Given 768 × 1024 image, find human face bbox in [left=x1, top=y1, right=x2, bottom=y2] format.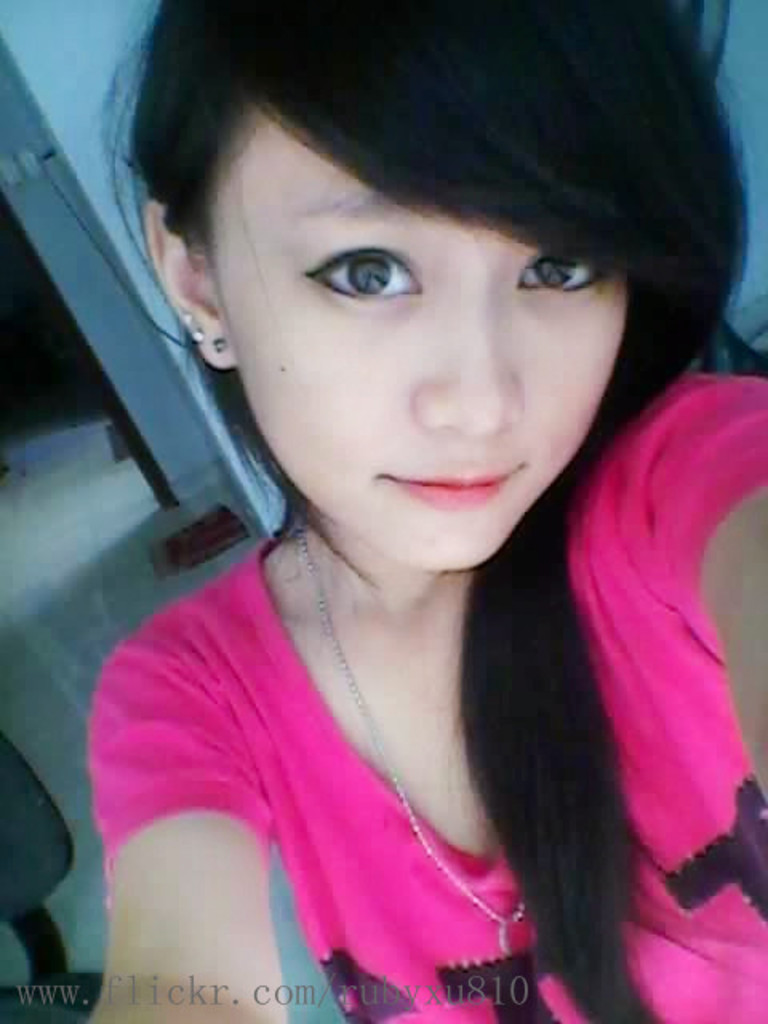
[left=219, top=102, right=621, bottom=576].
